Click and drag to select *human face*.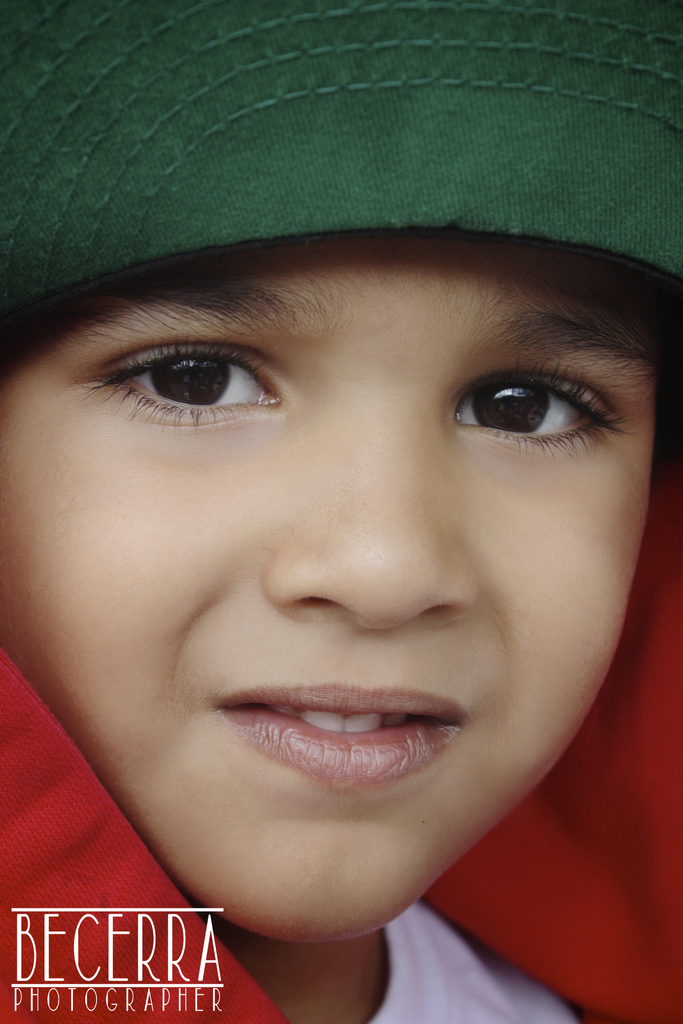
Selection: bbox=(0, 233, 660, 940).
